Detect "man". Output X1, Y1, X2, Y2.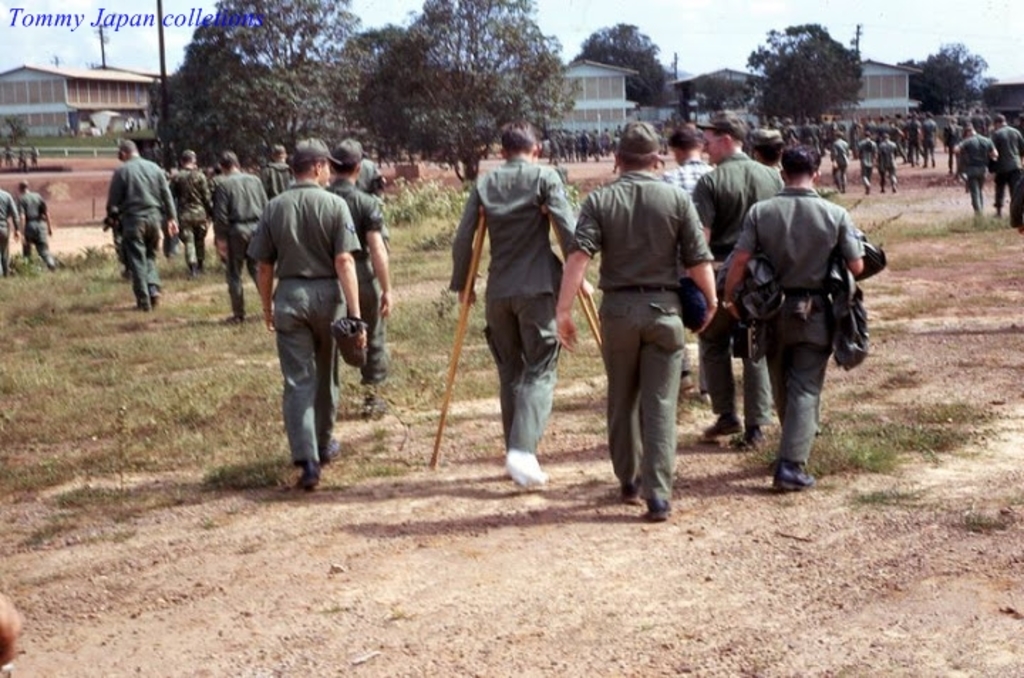
829, 131, 856, 196.
